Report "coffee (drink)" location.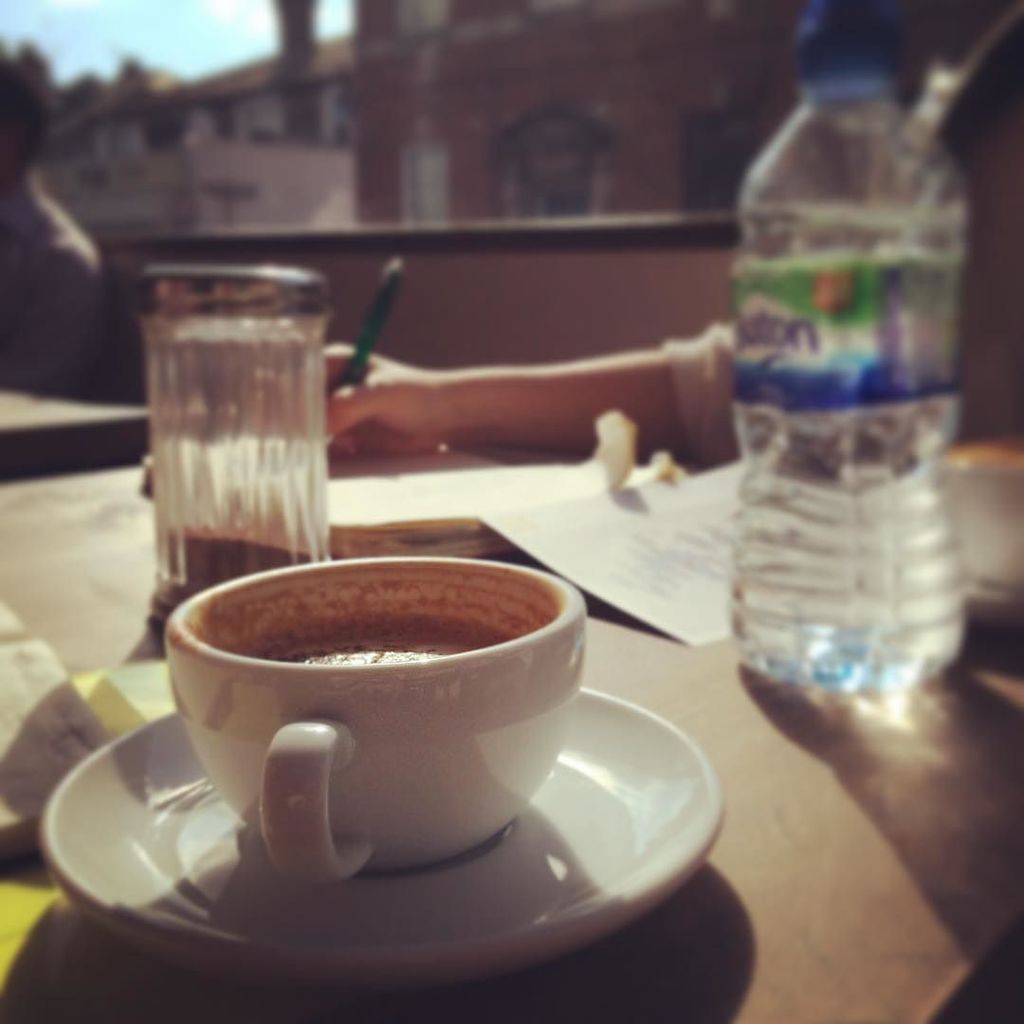
Report: x1=166 y1=552 x2=610 y2=890.
